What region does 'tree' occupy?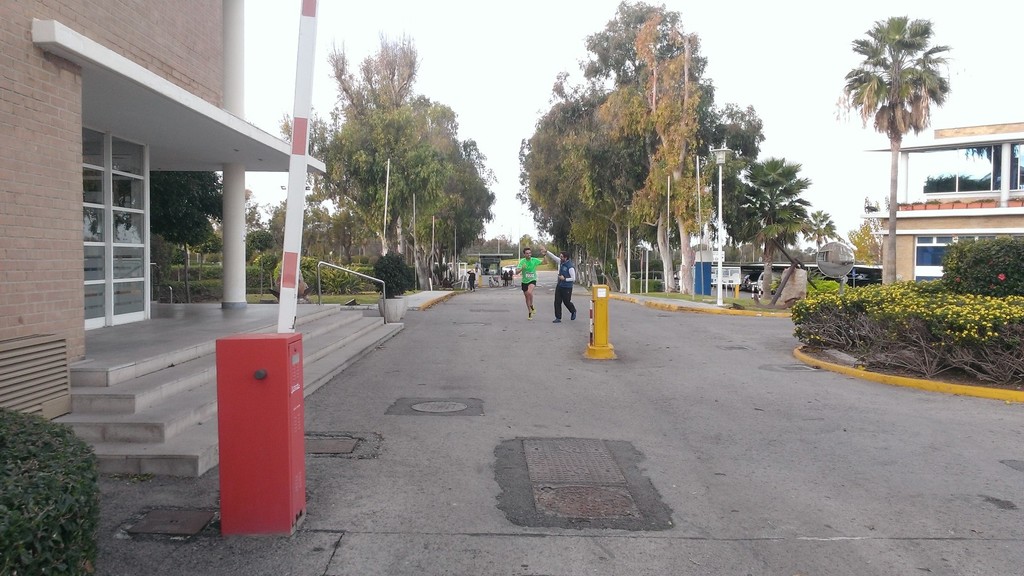
243 187 270 254.
